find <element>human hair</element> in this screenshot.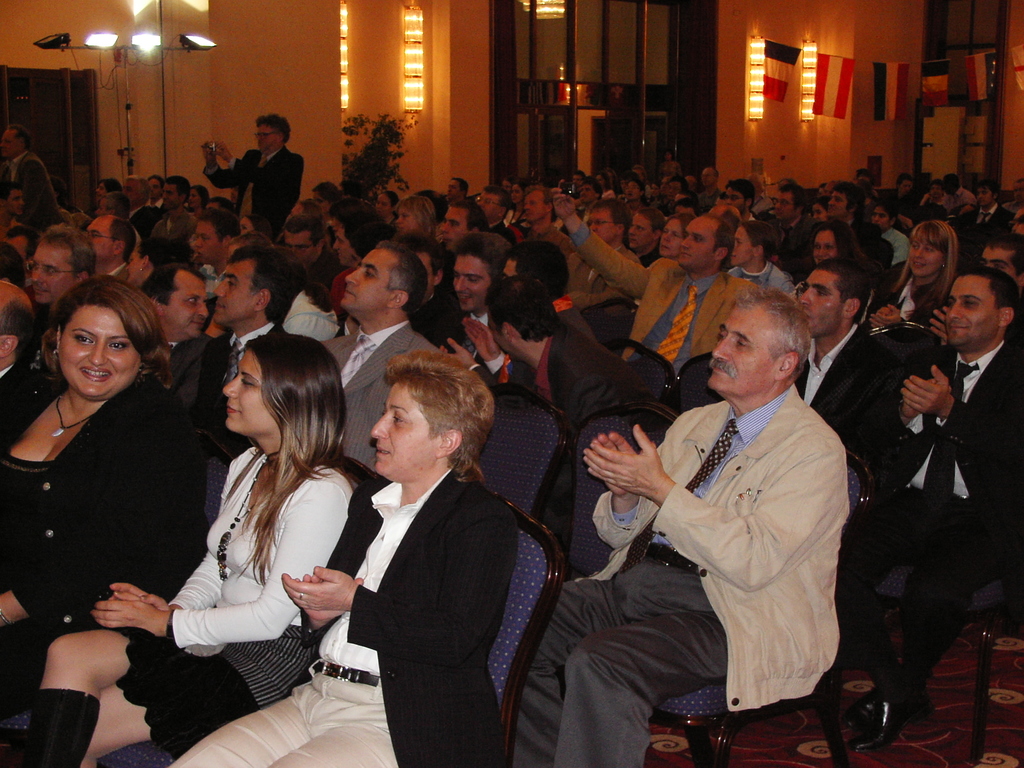
The bounding box for <element>human hair</element> is 927, 180, 940, 190.
